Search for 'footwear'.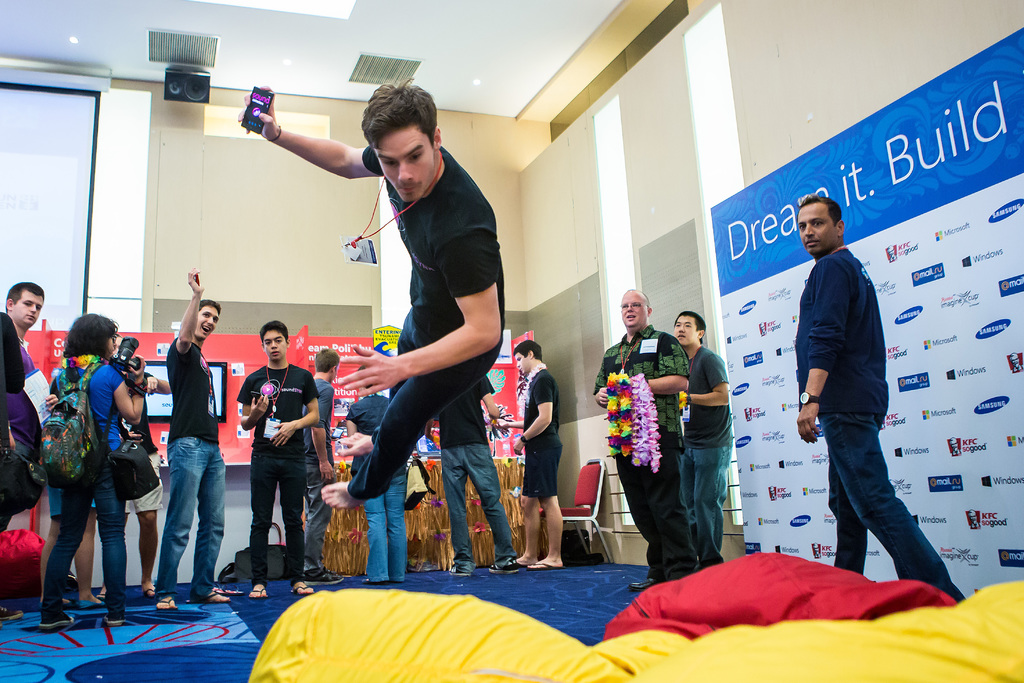
Found at <bbox>96, 589, 105, 600</bbox>.
